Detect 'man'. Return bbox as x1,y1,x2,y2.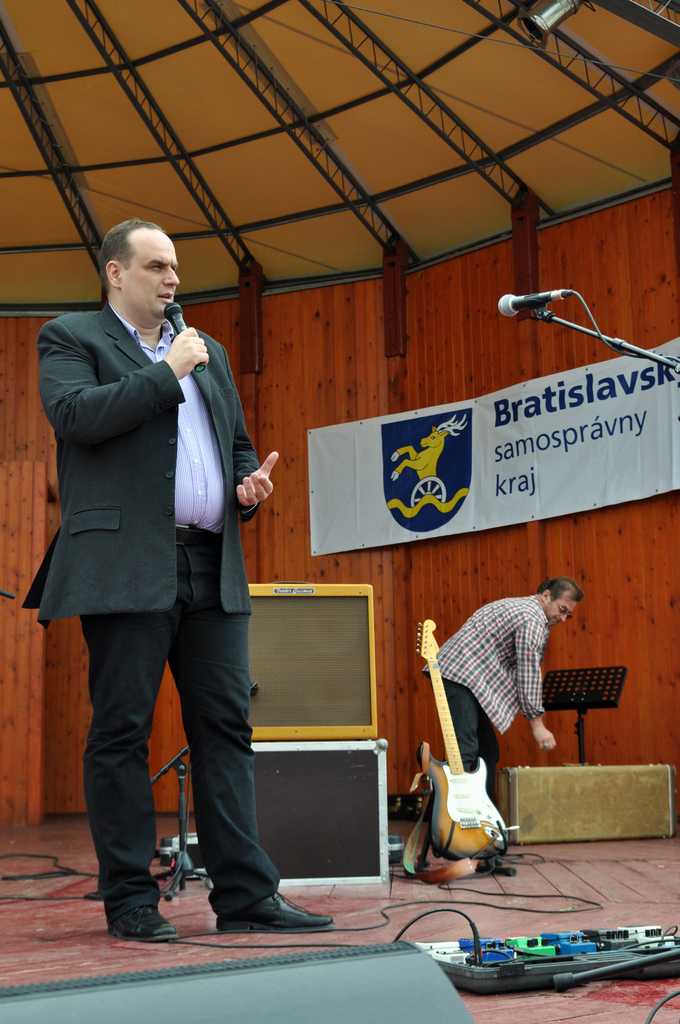
418,574,590,803.
